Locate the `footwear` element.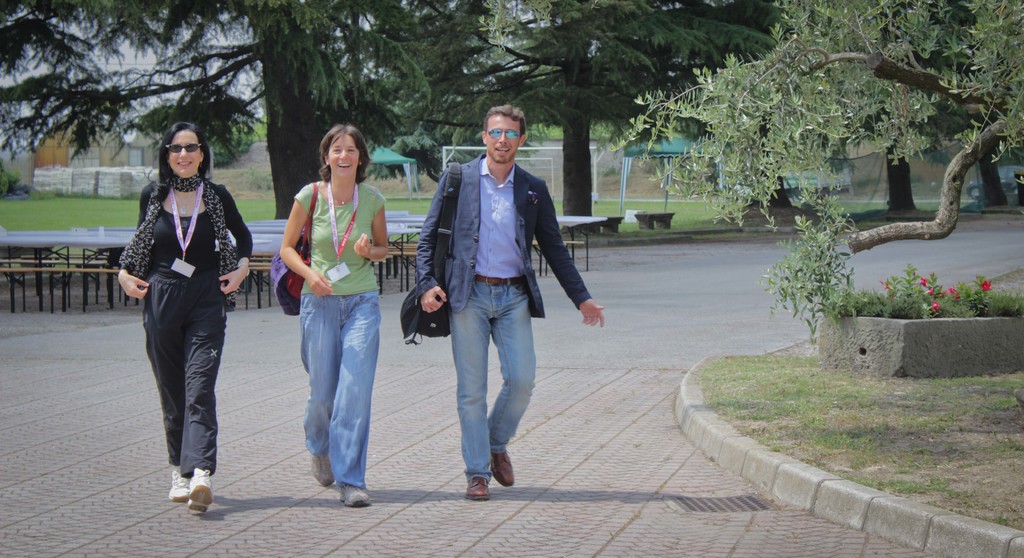
Element bbox: [465, 477, 490, 502].
